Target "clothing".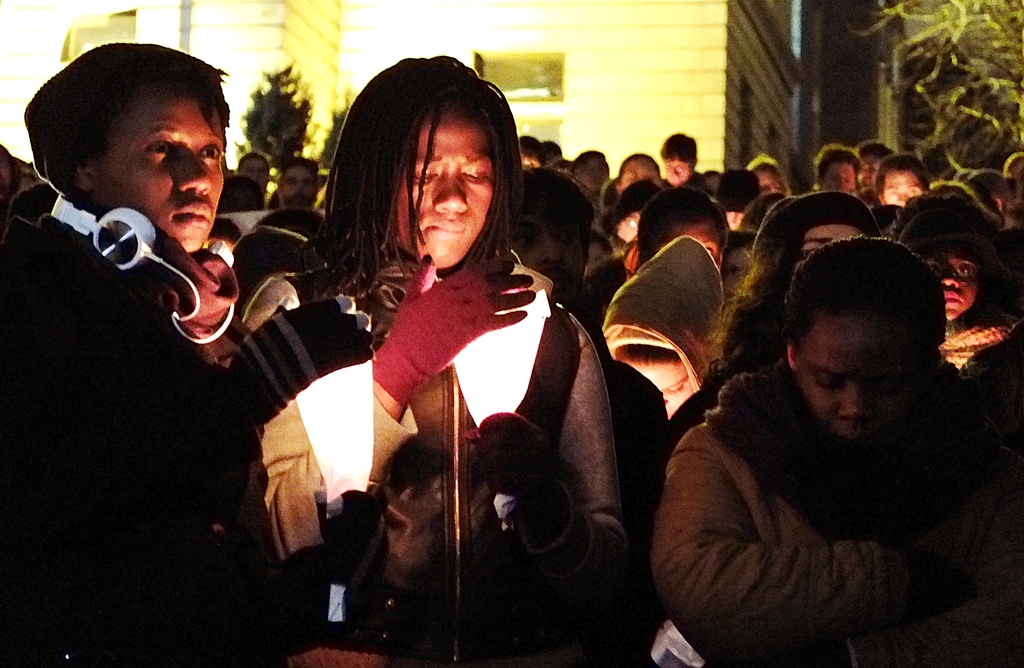
Target region: rect(940, 304, 1023, 396).
